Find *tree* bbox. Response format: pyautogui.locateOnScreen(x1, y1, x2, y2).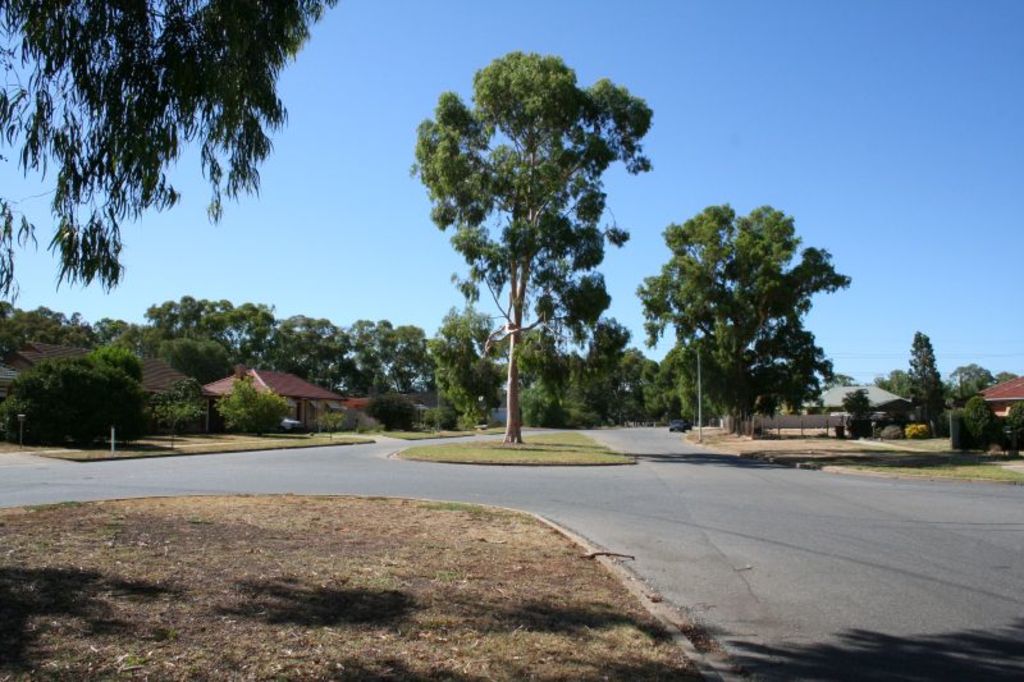
pyautogui.locateOnScreen(0, 0, 340, 322).
